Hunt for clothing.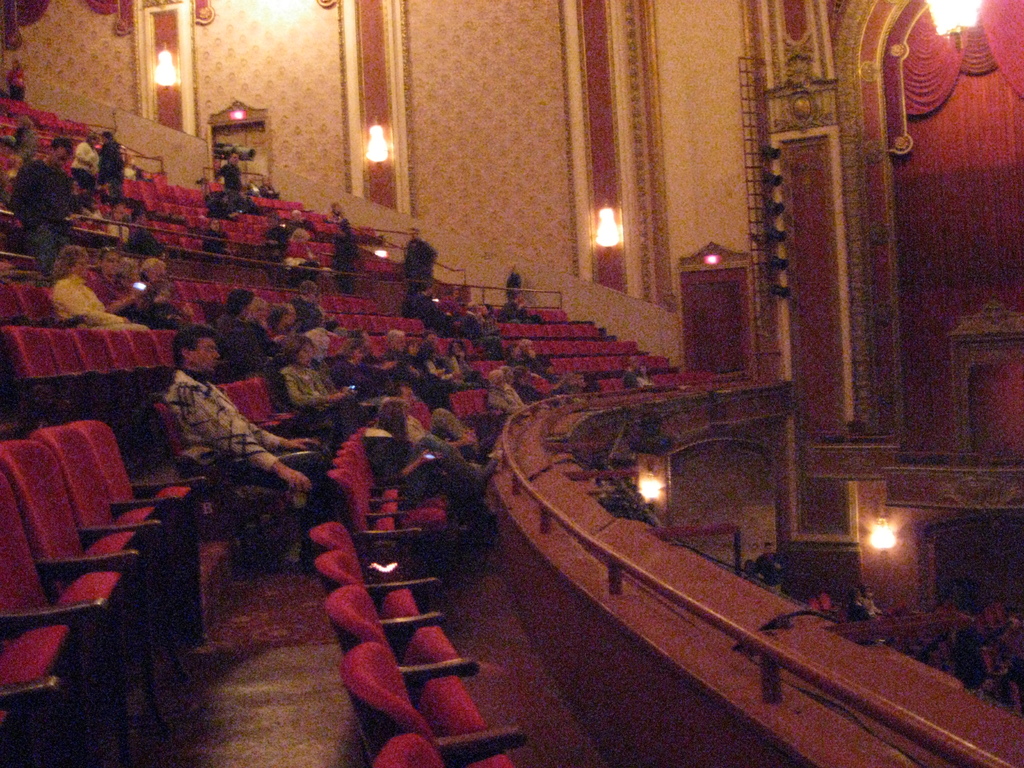
Hunted down at {"x1": 143, "y1": 280, "x2": 213, "y2": 339}.
